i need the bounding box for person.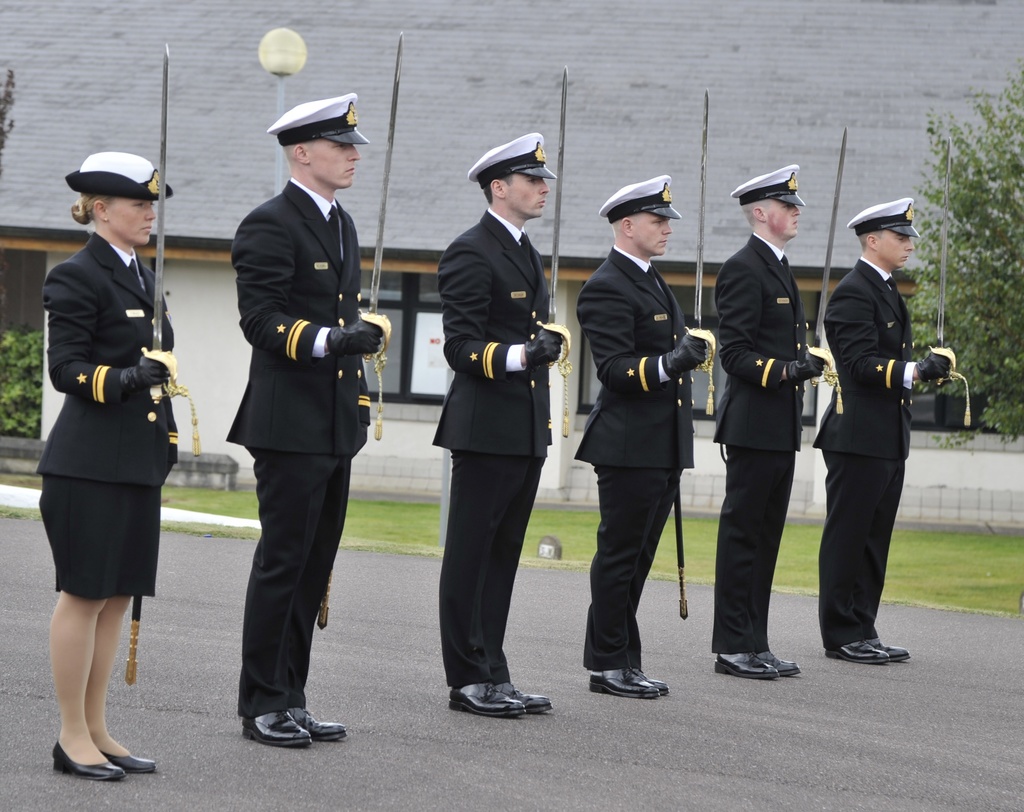
Here it is: left=574, top=175, right=717, bottom=701.
